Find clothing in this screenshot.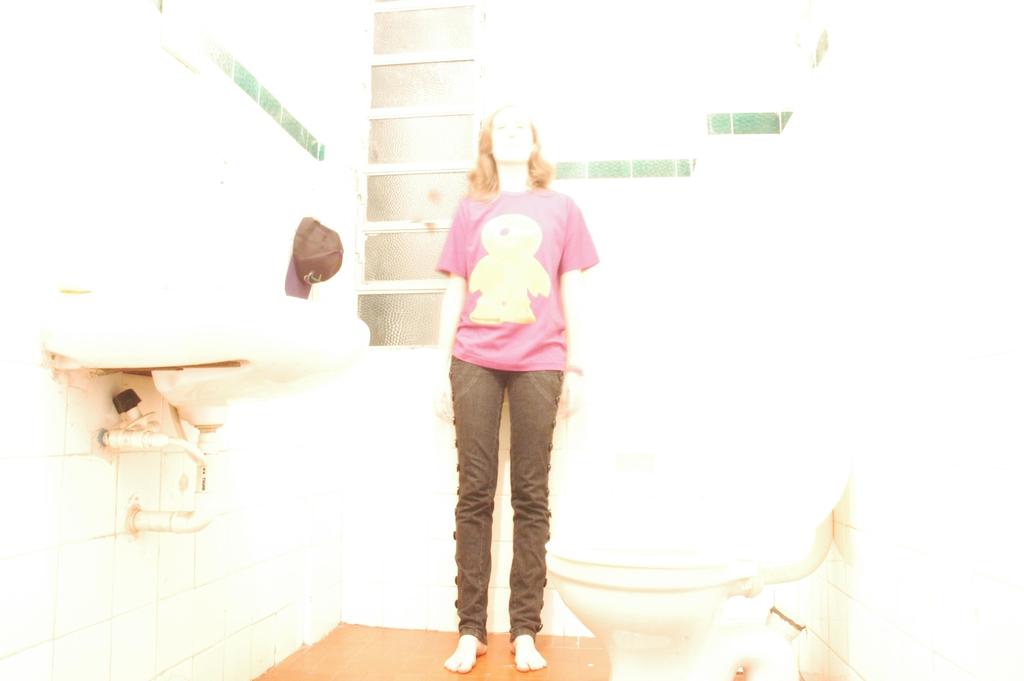
The bounding box for clothing is 434,179,600,640.
